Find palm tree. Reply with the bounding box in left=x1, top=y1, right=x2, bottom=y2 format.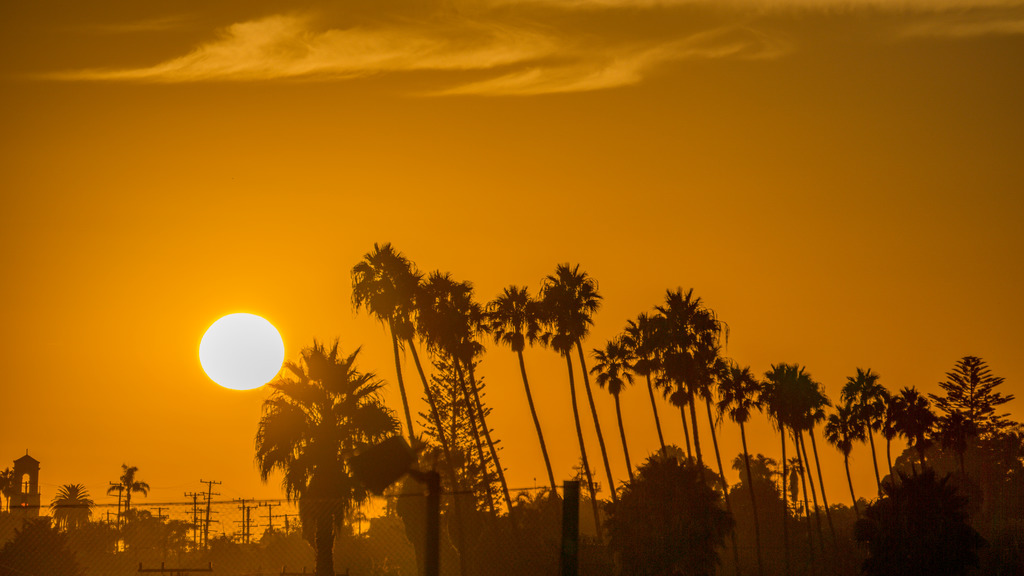
left=401, top=443, right=484, bottom=554.
